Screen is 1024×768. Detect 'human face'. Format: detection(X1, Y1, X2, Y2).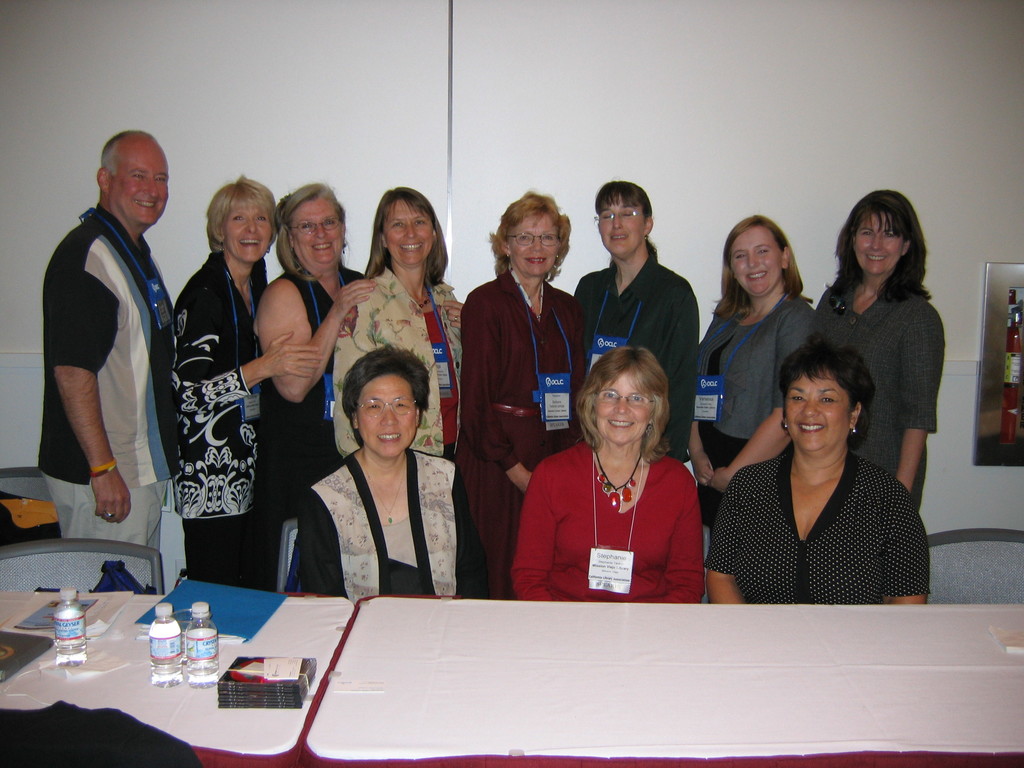
detection(784, 368, 847, 452).
